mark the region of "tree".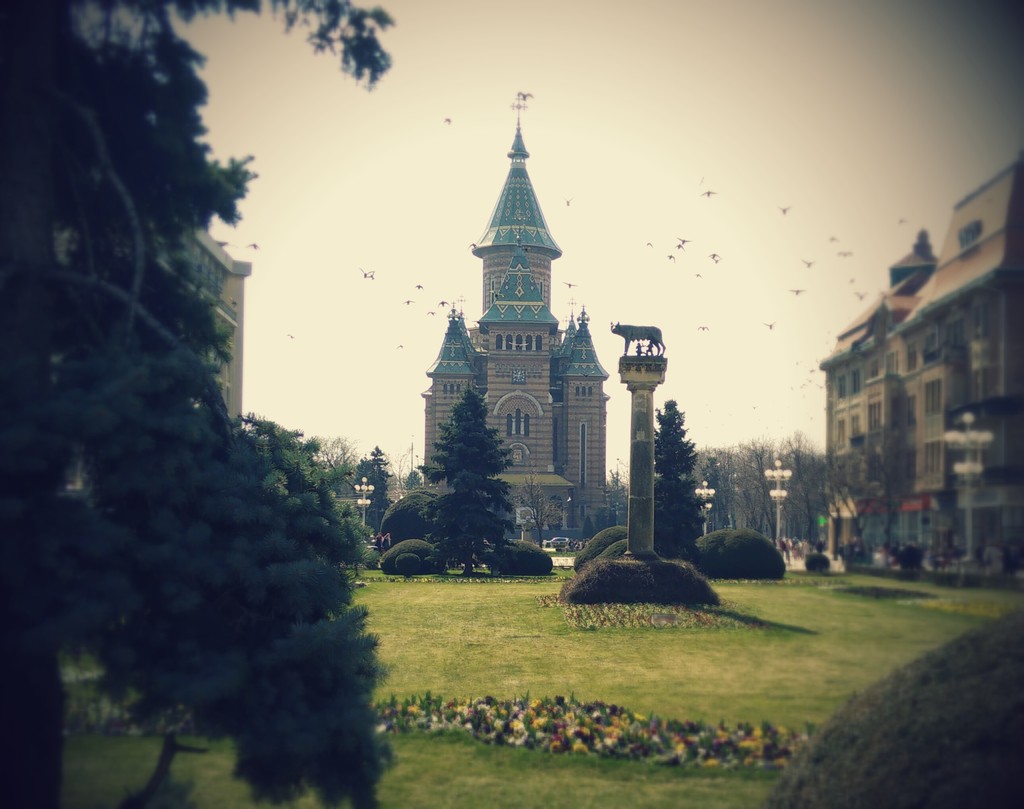
Region: [left=410, top=385, right=527, bottom=582].
